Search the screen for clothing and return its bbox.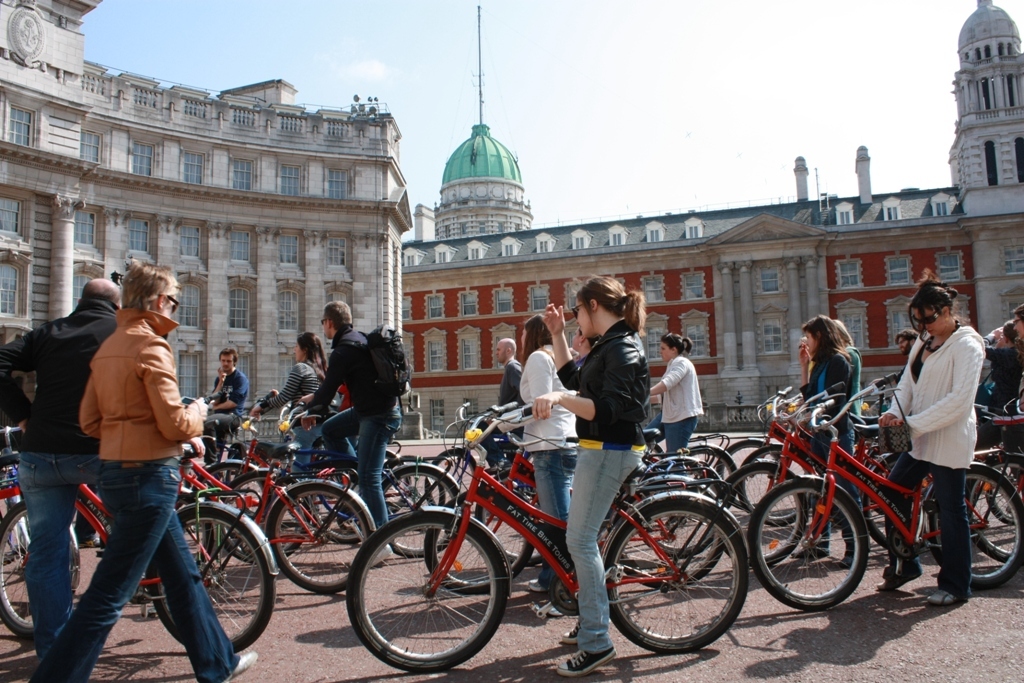
Found: 984:341:1022:418.
